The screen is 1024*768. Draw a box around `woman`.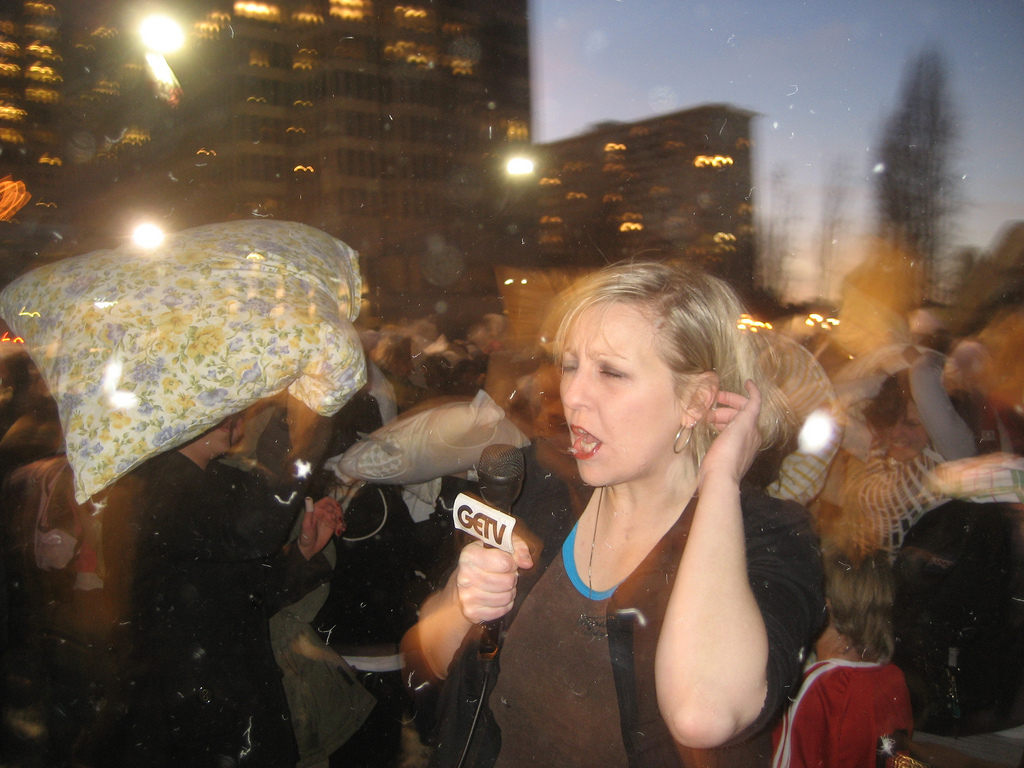
x1=495, y1=249, x2=829, y2=765.
